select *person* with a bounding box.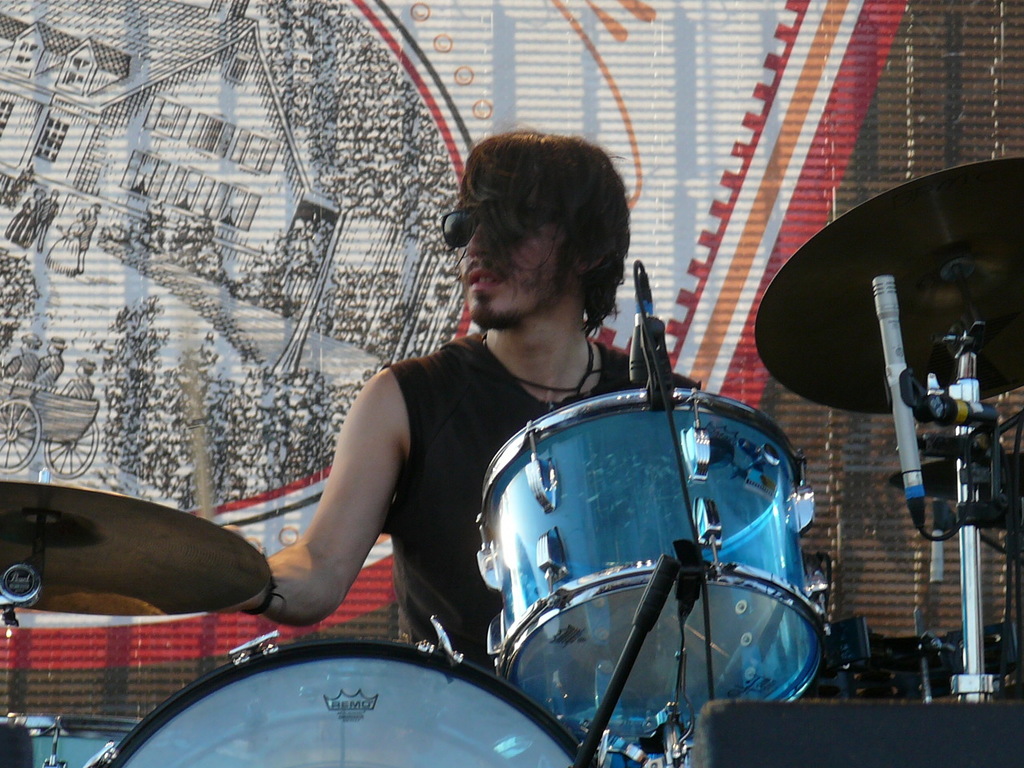
[47,209,81,277].
